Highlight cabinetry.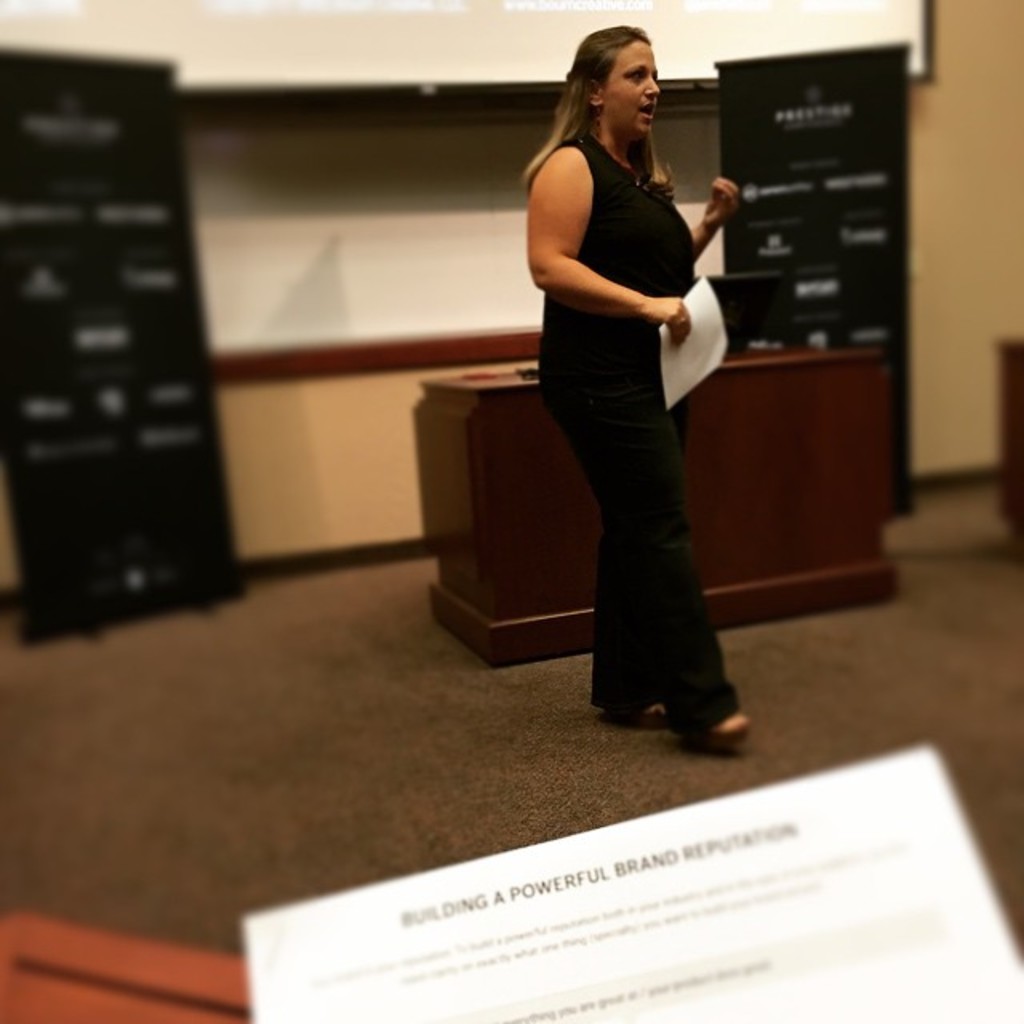
Highlighted region: BBox(0, 53, 248, 645).
